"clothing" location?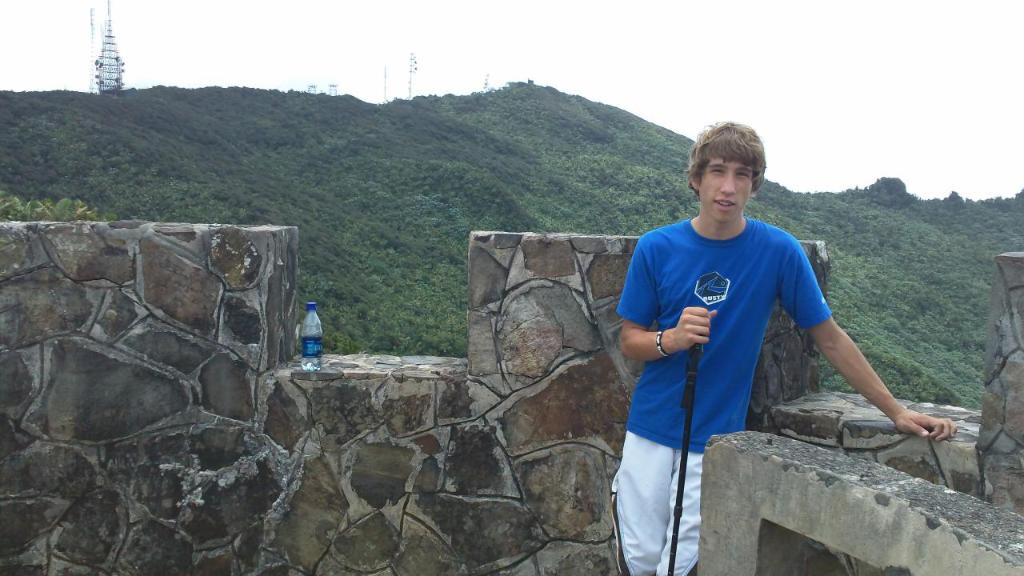
bbox(607, 218, 832, 575)
